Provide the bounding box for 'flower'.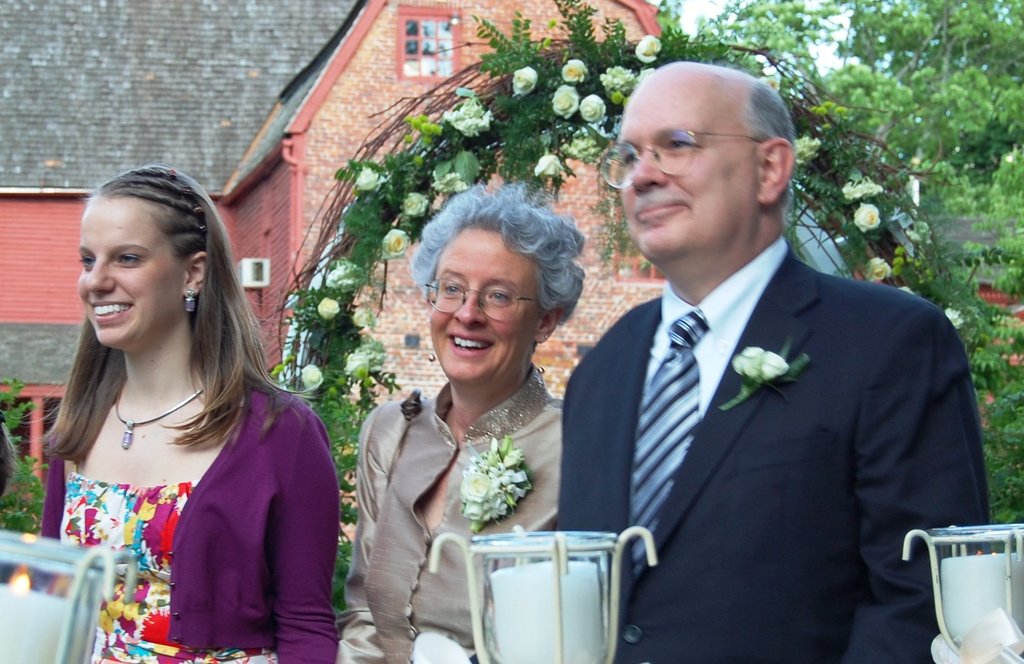
{"x1": 577, "y1": 95, "x2": 609, "y2": 124}.
